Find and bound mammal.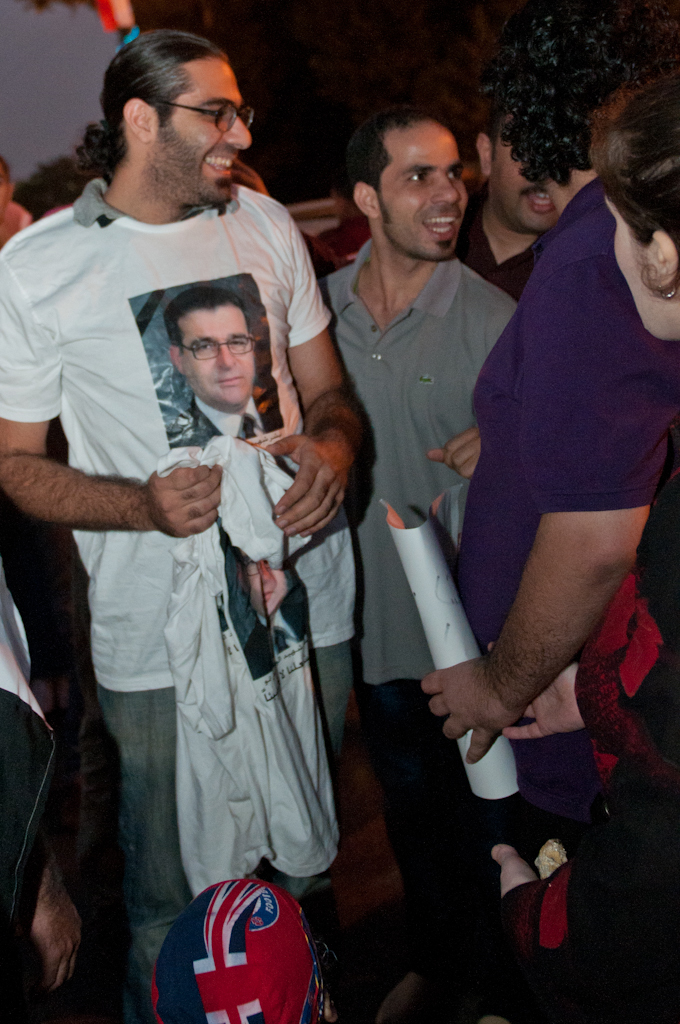
Bound: crop(420, 0, 670, 886).
